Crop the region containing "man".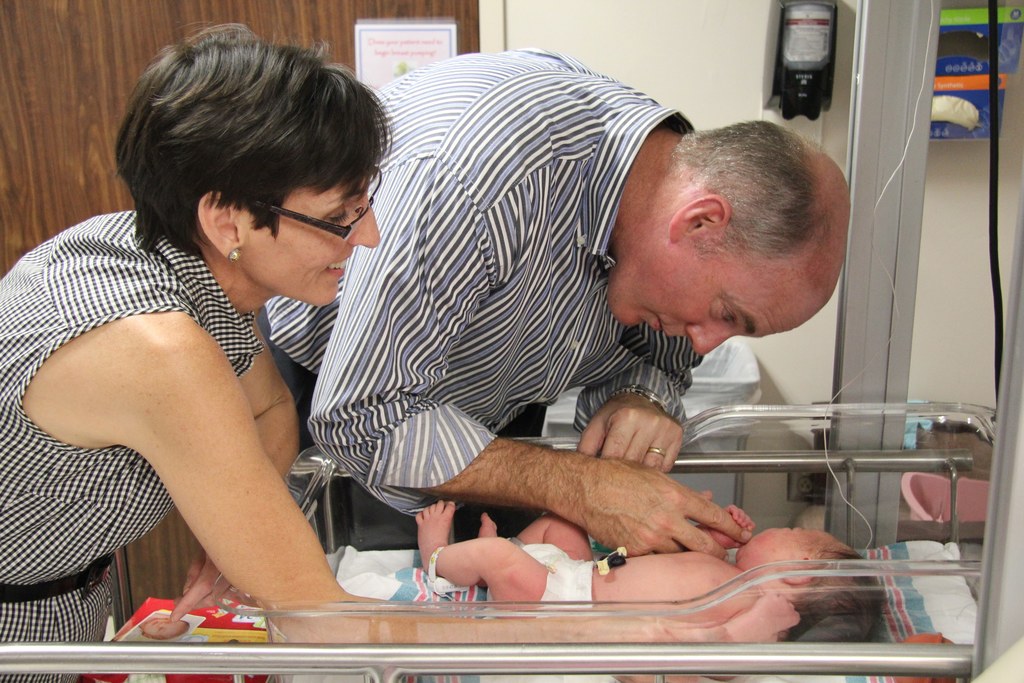
Crop region: region(252, 43, 851, 552).
